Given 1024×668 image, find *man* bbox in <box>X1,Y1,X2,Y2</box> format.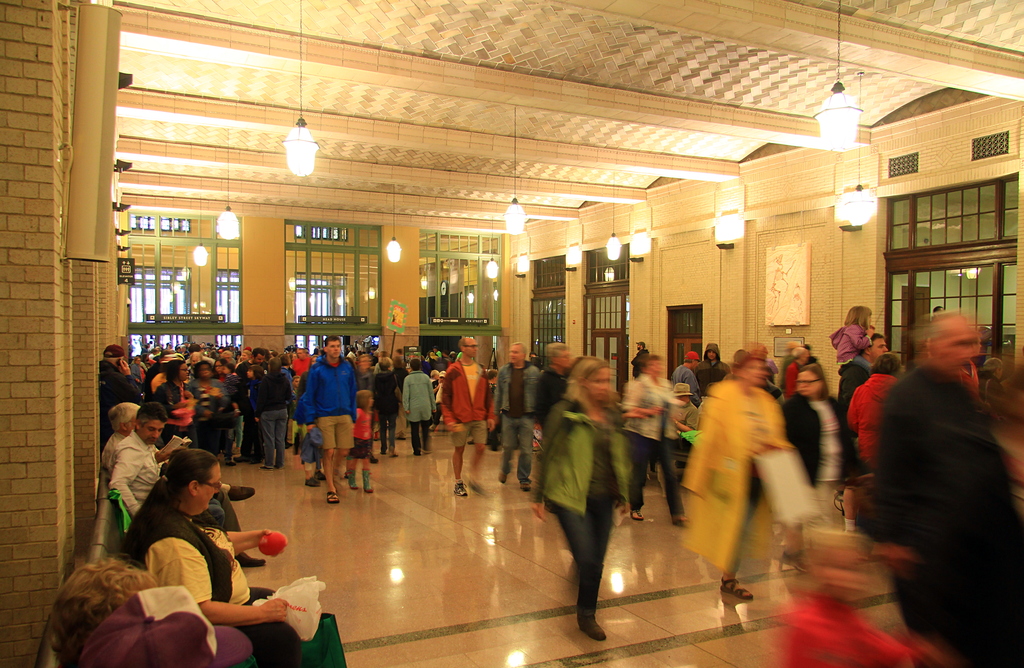
<box>699,340,740,390</box>.
